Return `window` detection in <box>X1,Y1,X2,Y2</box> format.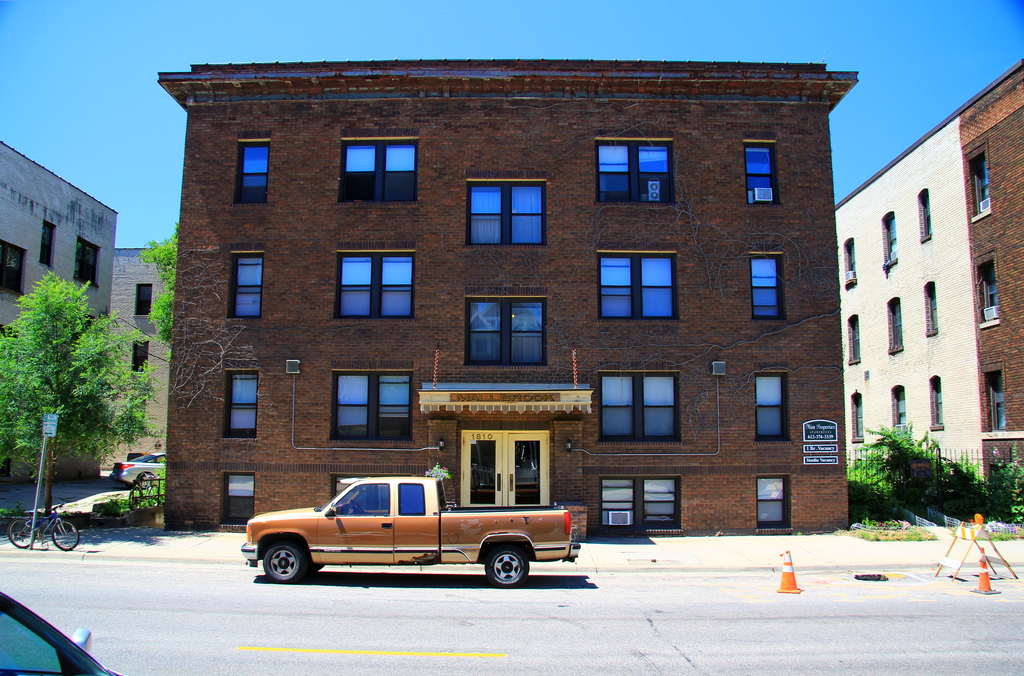
<box>227,473,253,535</box>.
